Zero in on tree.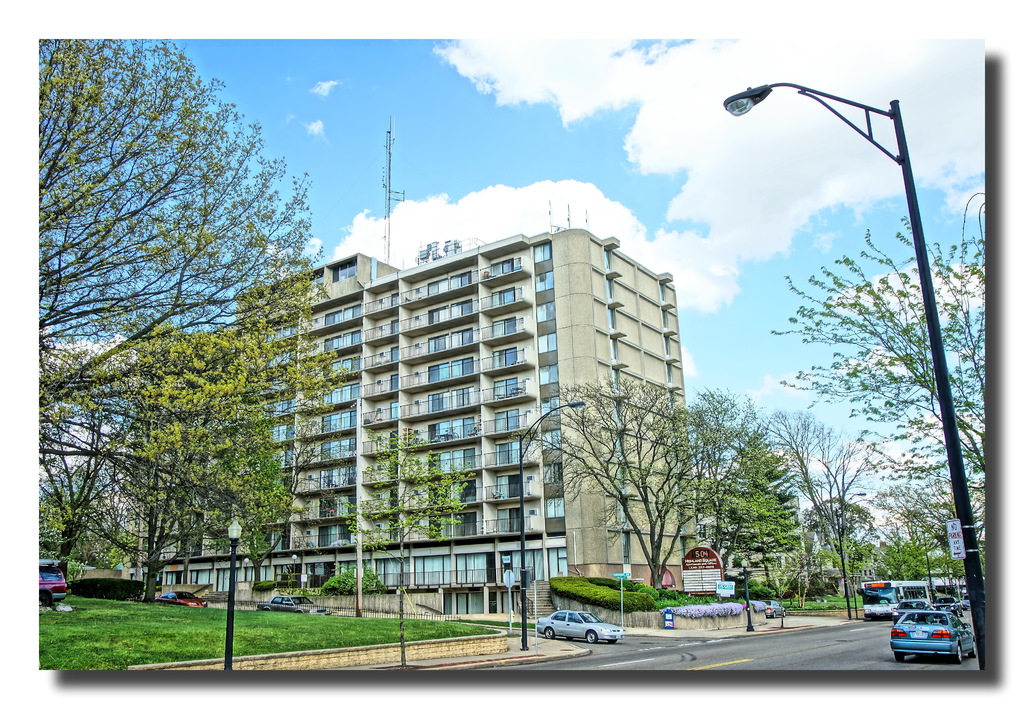
Zeroed in: 767:187:986:496.
